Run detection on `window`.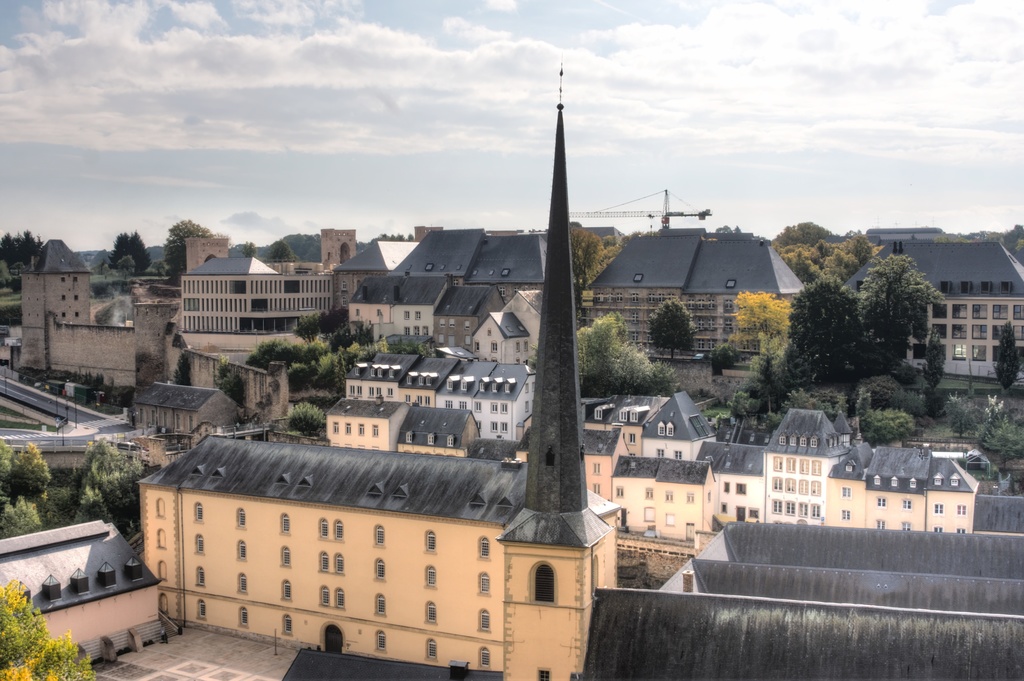
Result: box(590, 482, 602, 497).
